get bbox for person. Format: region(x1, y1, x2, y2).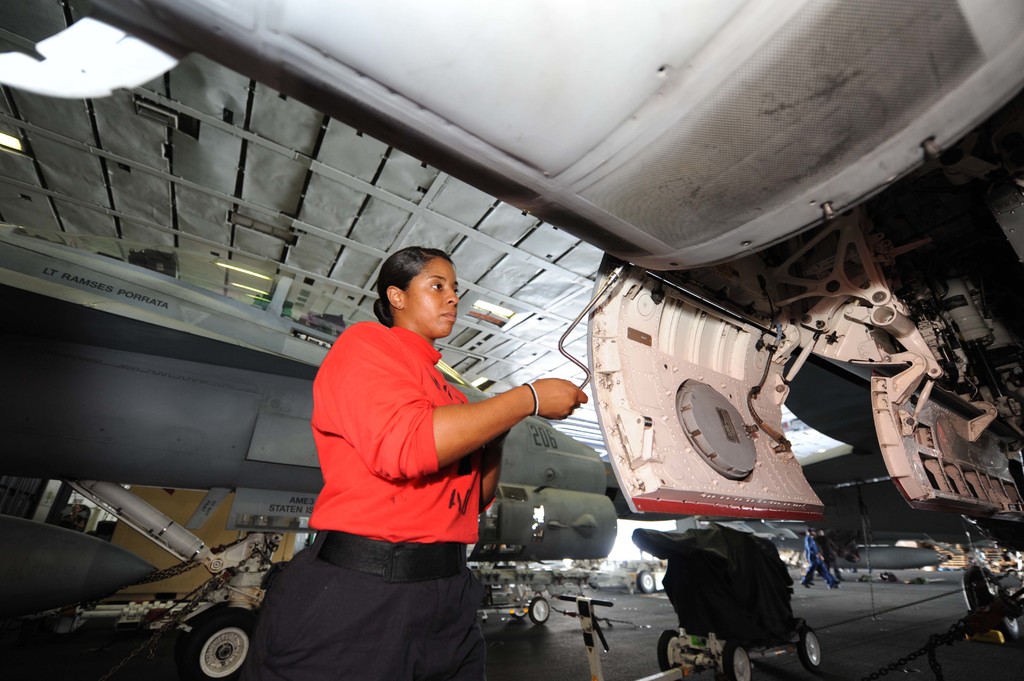
region(803, 527, 840, 592).
